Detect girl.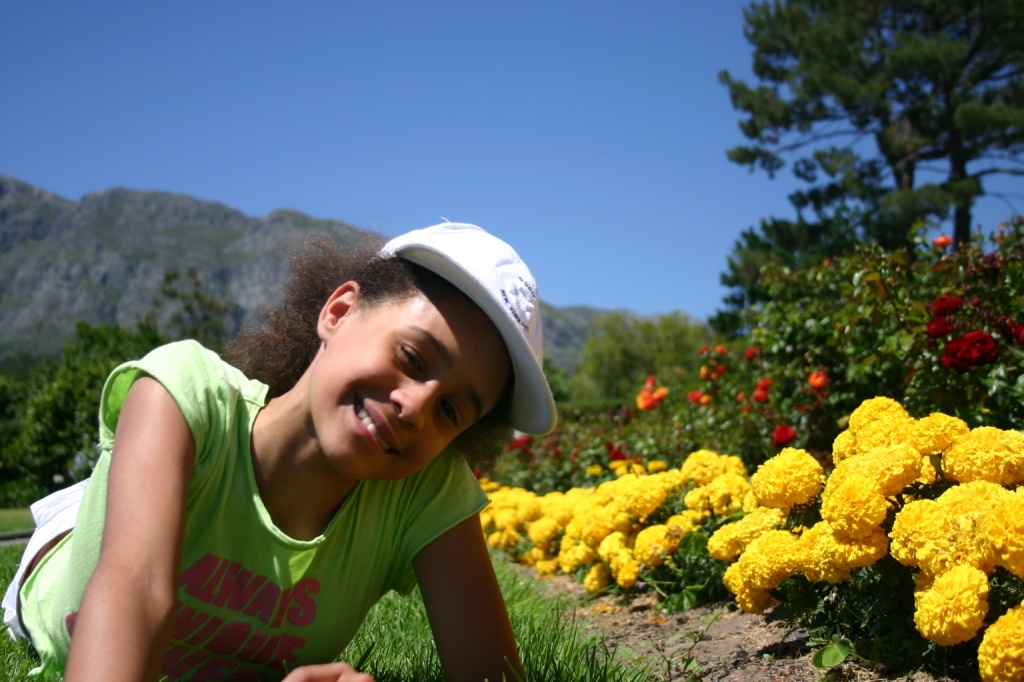
Detected at 0 214 559 680.
